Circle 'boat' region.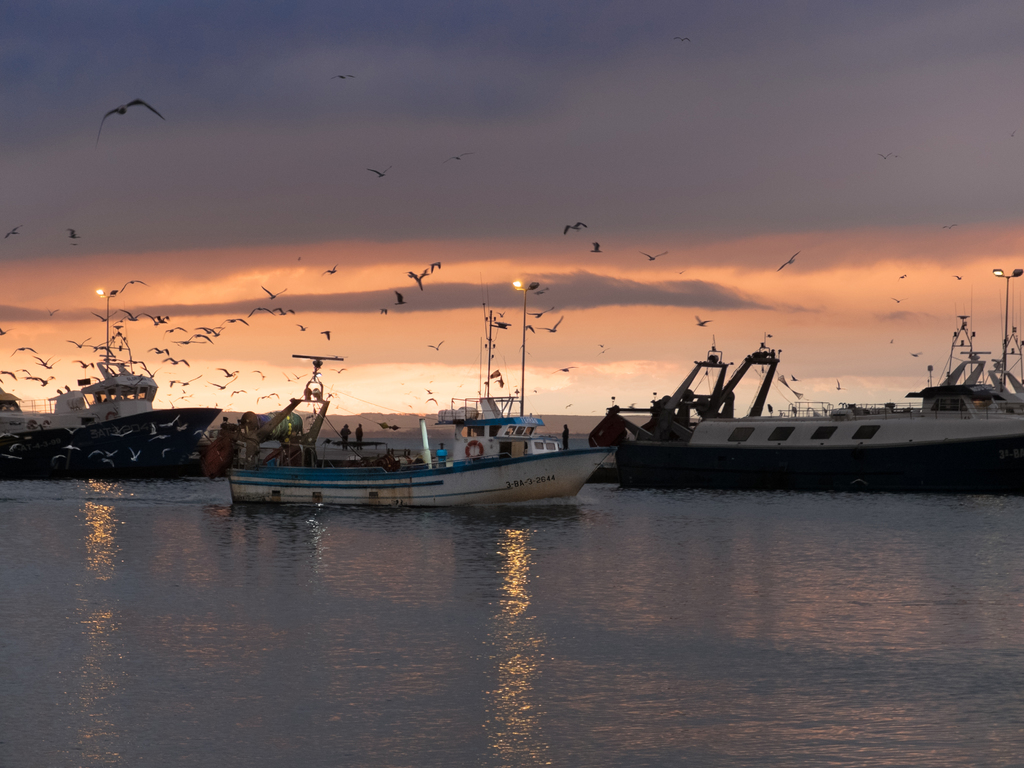
Region: left=604, top=351, right=1023, bottom=495.
